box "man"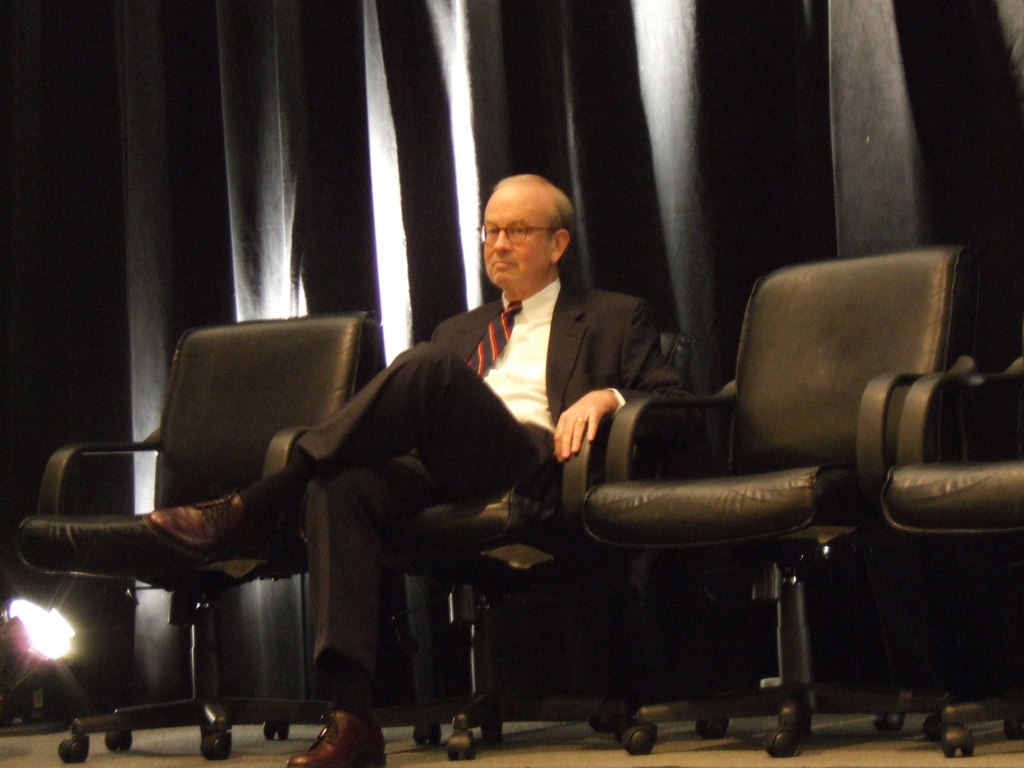
{"x1": 241, "y1": 209, "x2": 650, "y2": 709}
